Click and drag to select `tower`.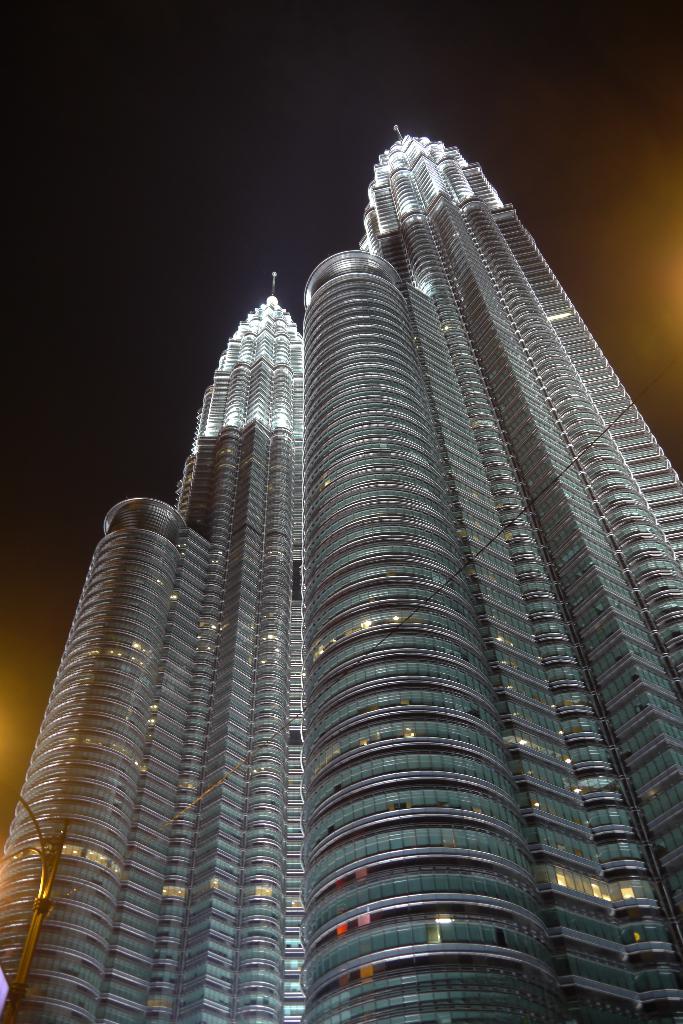
Selection: [1,131,682,957].
